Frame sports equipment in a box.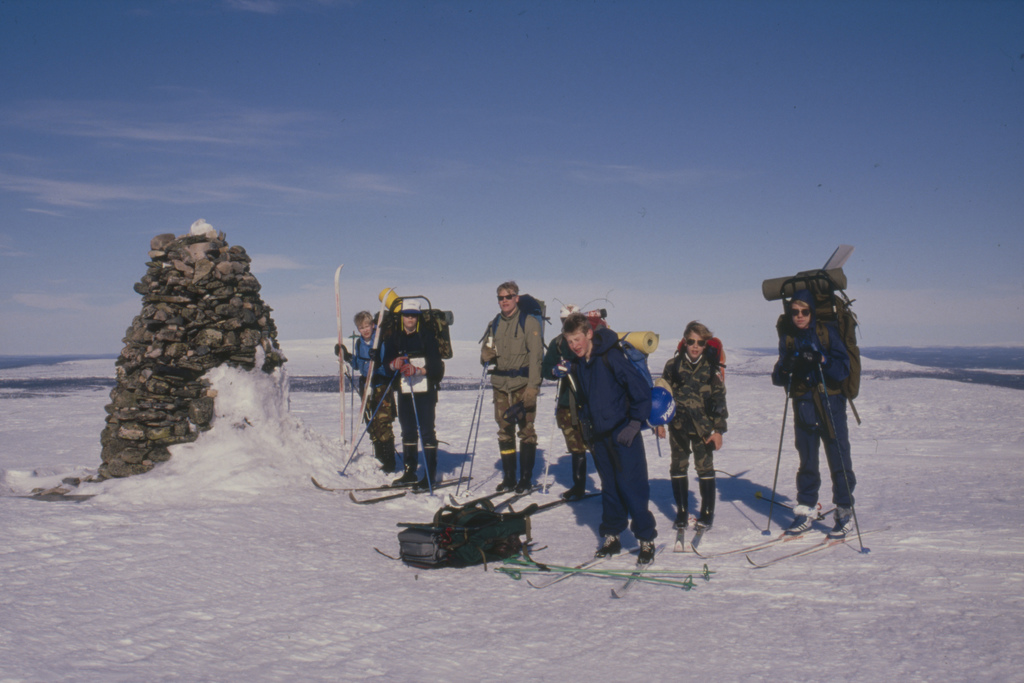
(447,483,514,504).
